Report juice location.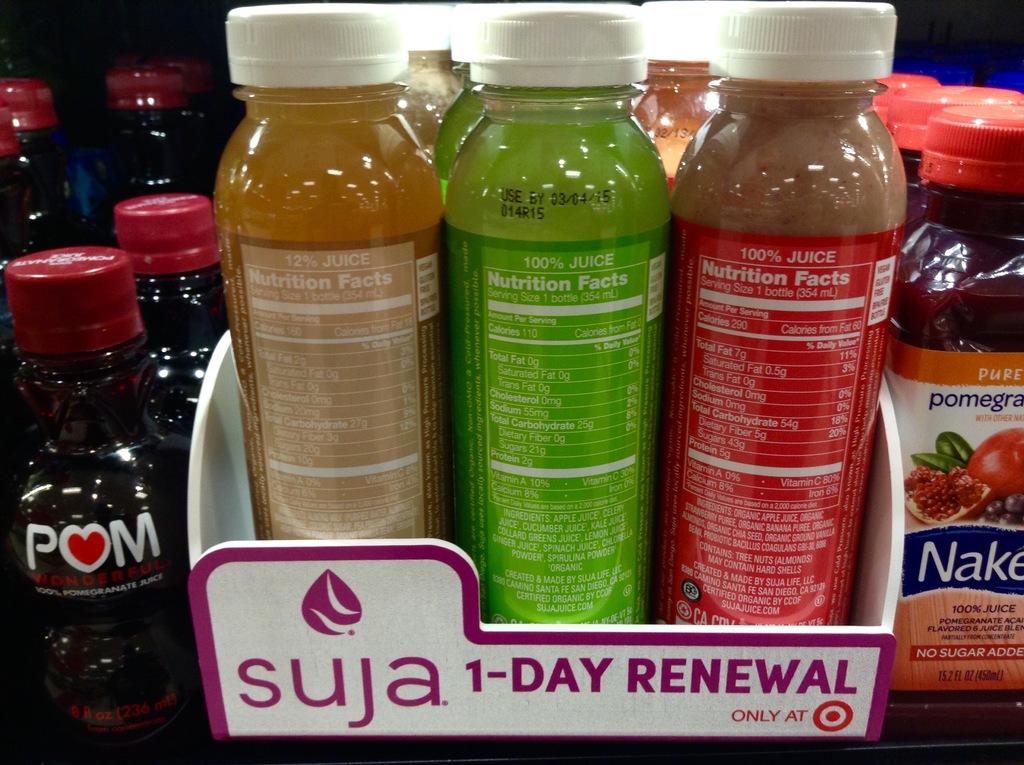
Report: <box>662,0,886,662</box>.
